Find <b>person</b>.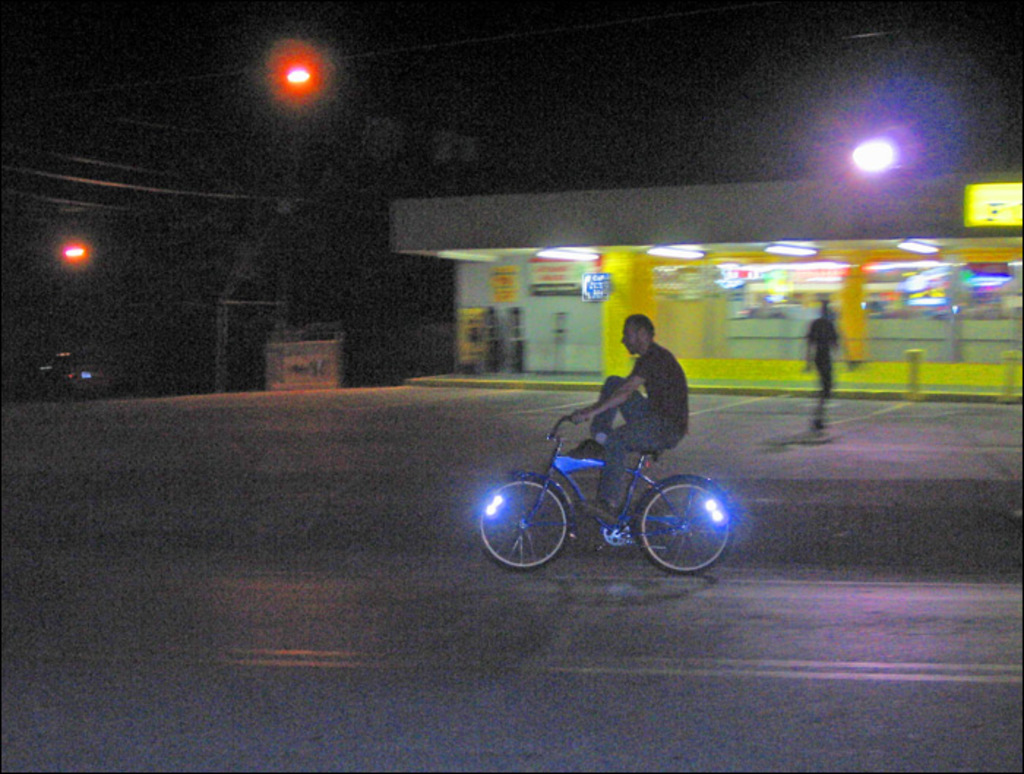
<bbox>799, 303, 837, 440</bbox>.
